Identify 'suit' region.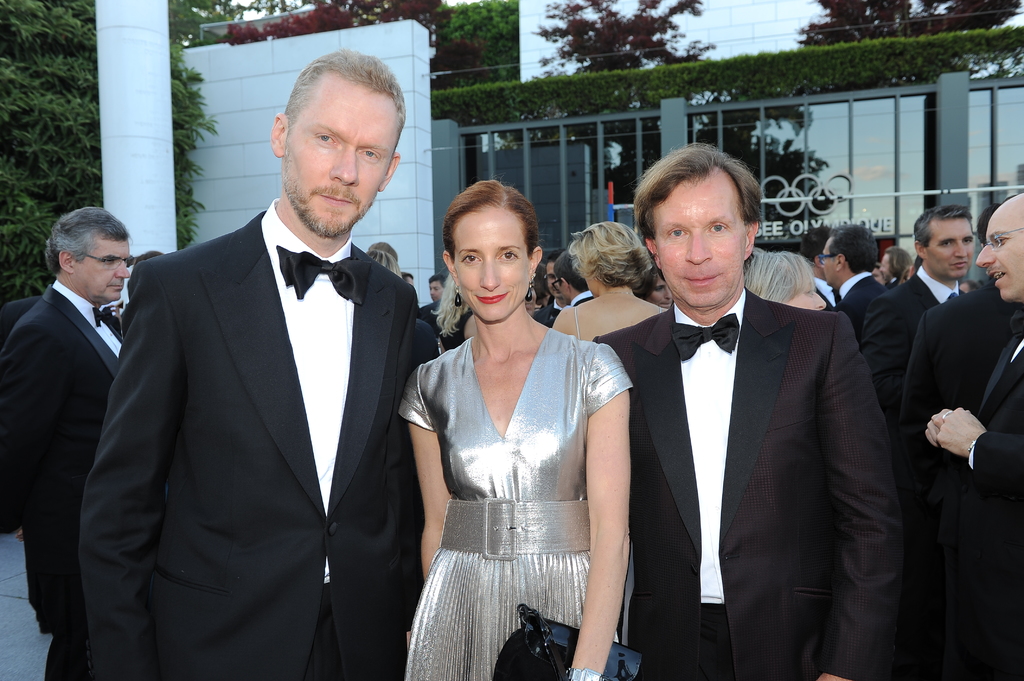
Region: detection(858, 264, 972, 418).
